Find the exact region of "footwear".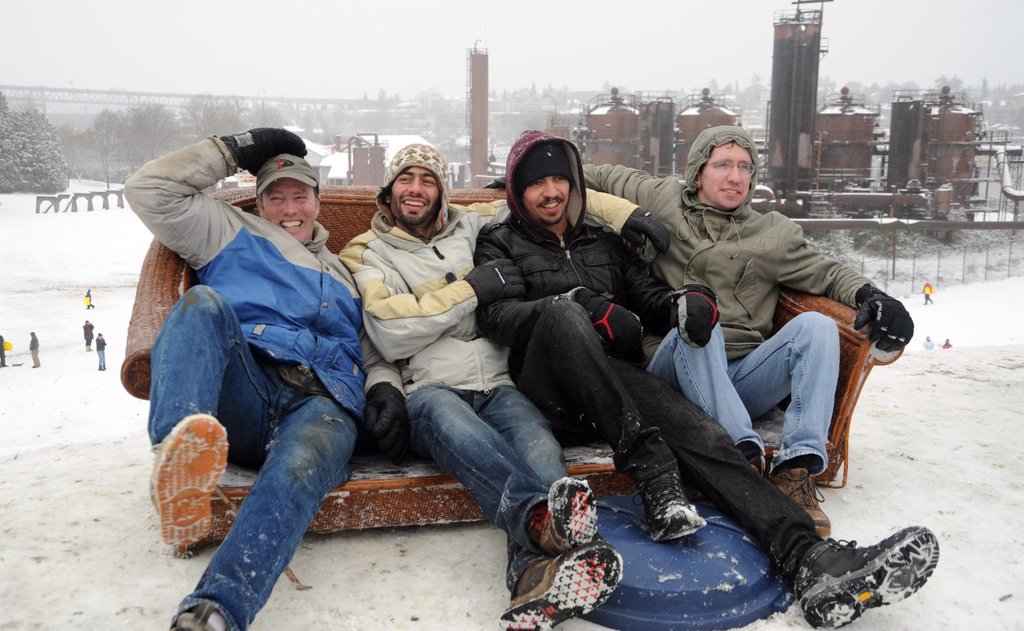
Exact region: <bbox>771, 467, 834, 537</bbox>.
